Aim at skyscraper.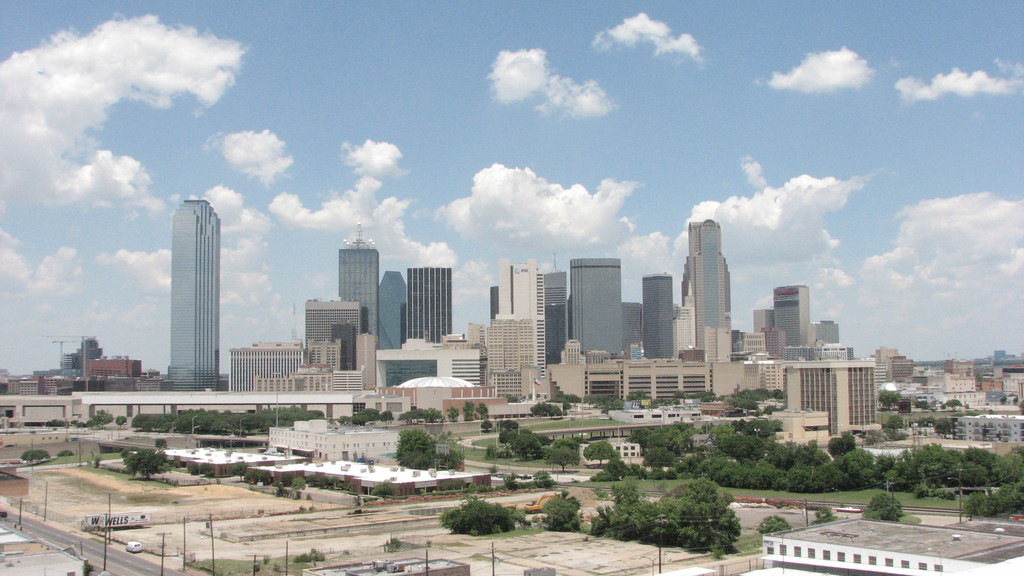
Aimed at crop(685, 221, 737, 365).
